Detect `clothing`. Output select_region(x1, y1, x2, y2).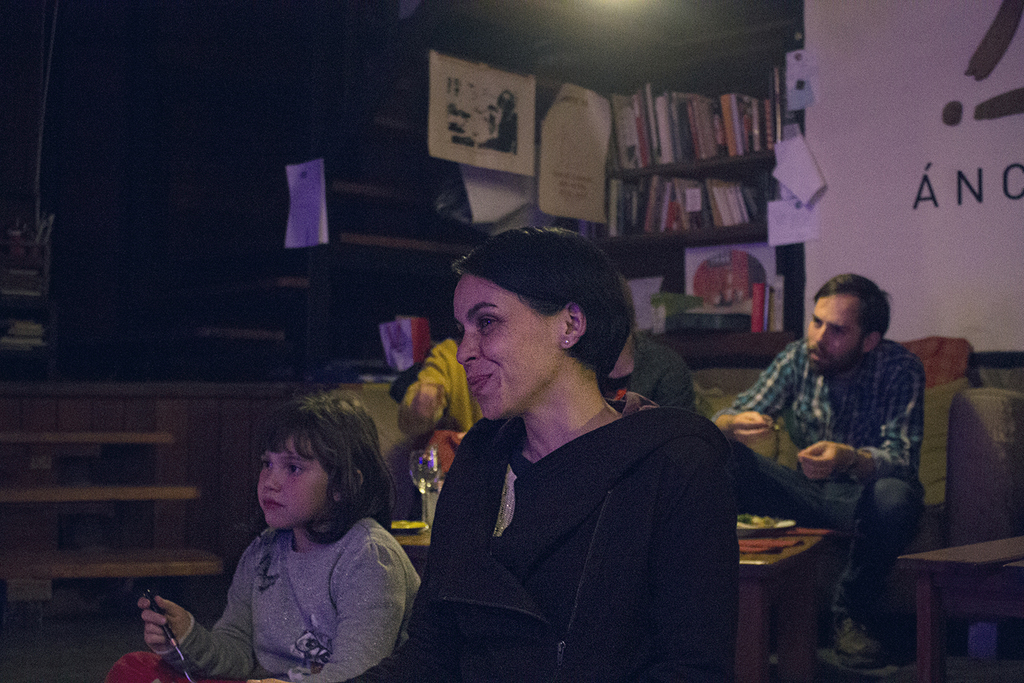
select_region(335, 400, 741, 682).
